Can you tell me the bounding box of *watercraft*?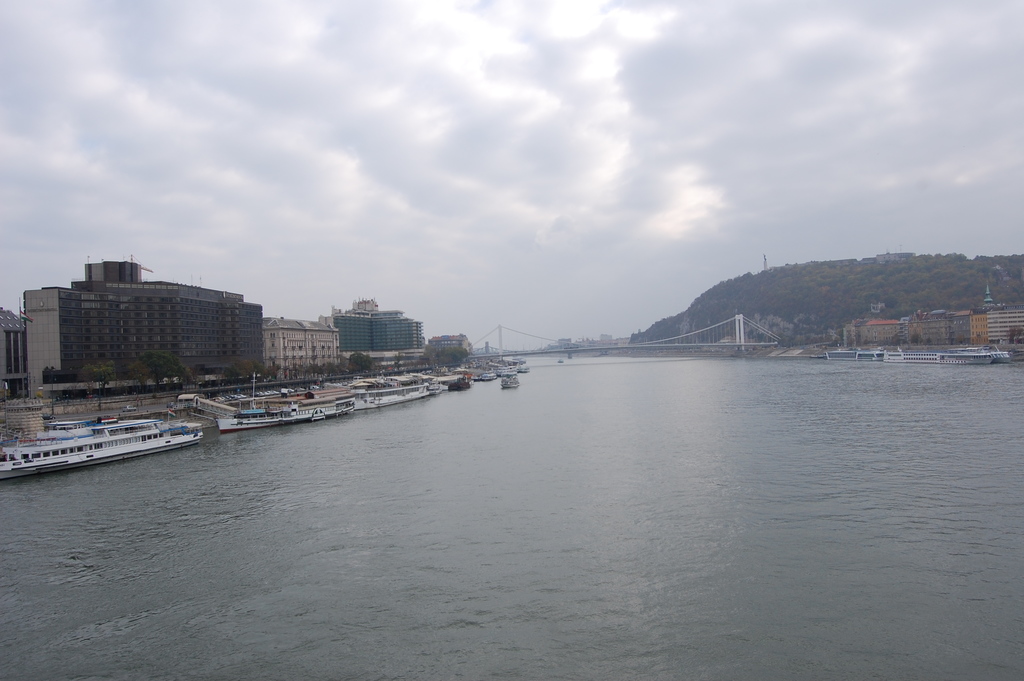
x1=358, y1=379, x2=447, y2=410.
